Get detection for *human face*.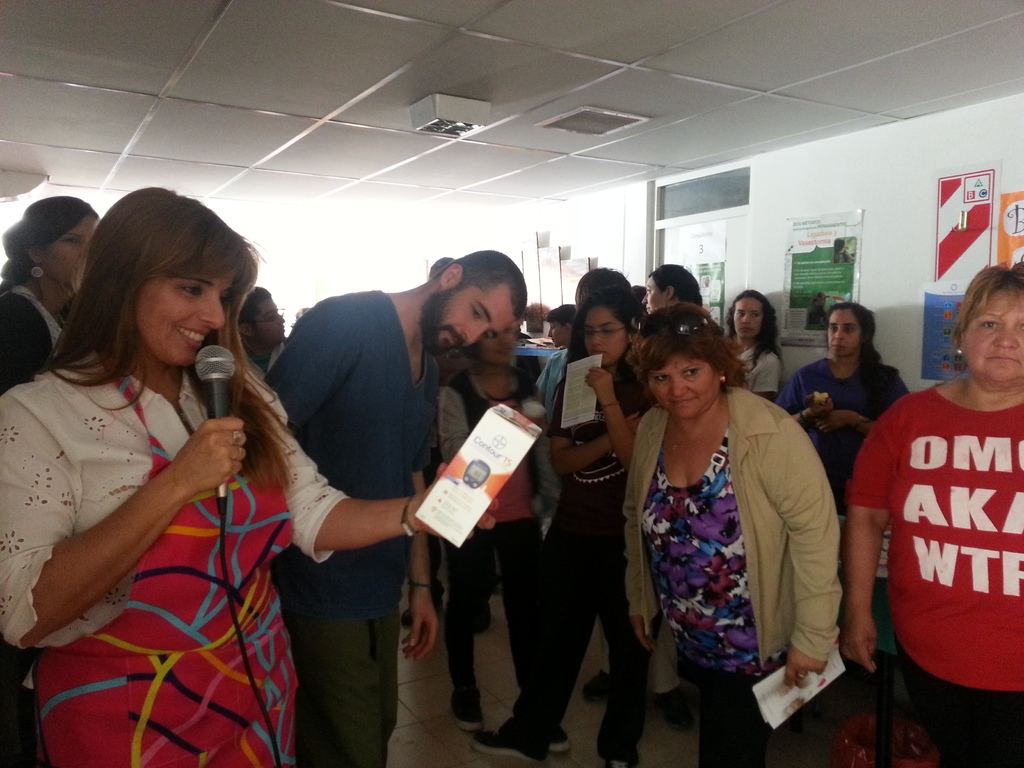
Detection: (730,296,766,343).
